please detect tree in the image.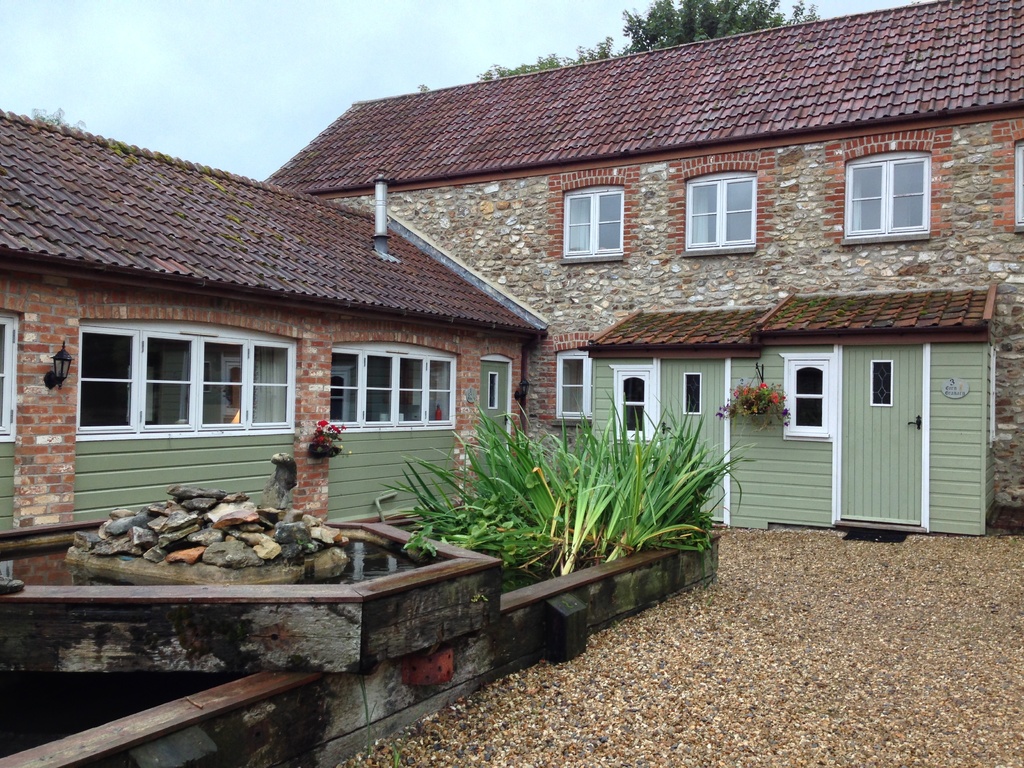
[630,0,814,58].
